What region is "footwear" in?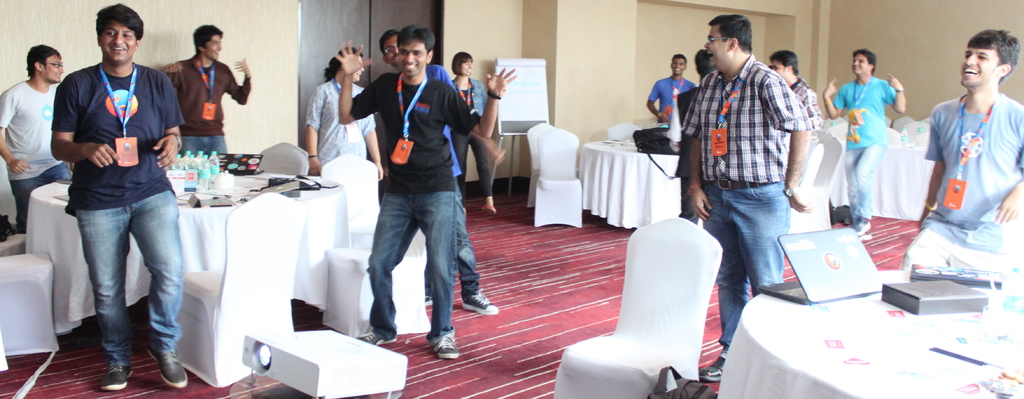
(148,348,188,387).
